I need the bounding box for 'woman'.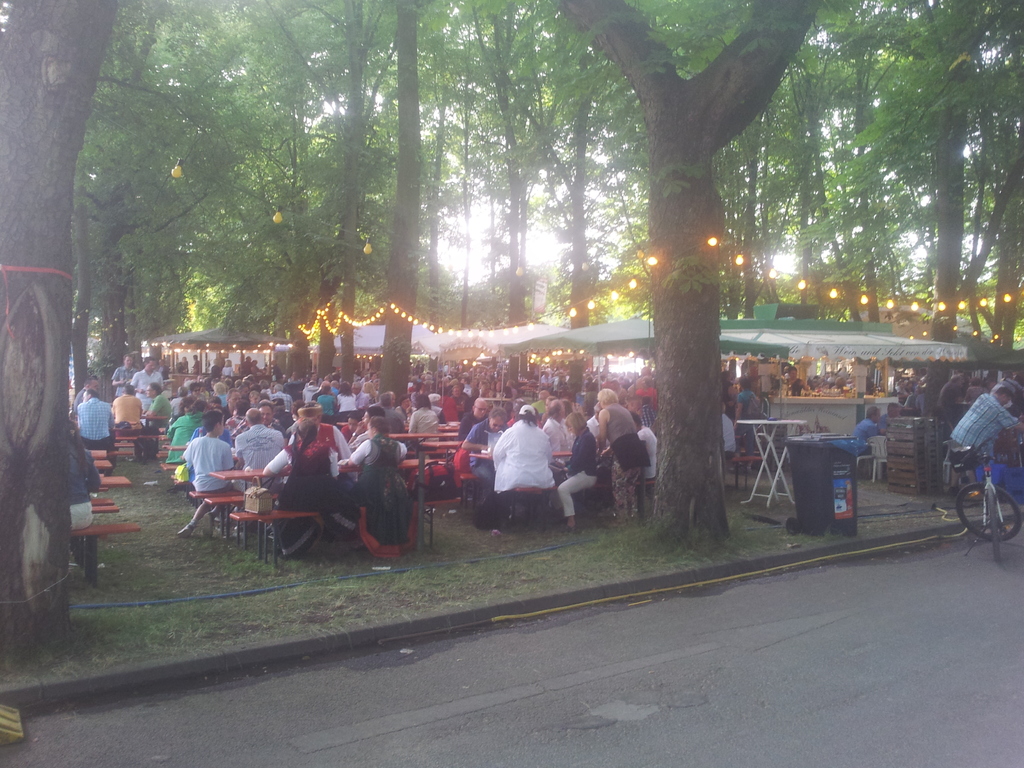
Here it is: select_region(256, 410, 349, 556).
